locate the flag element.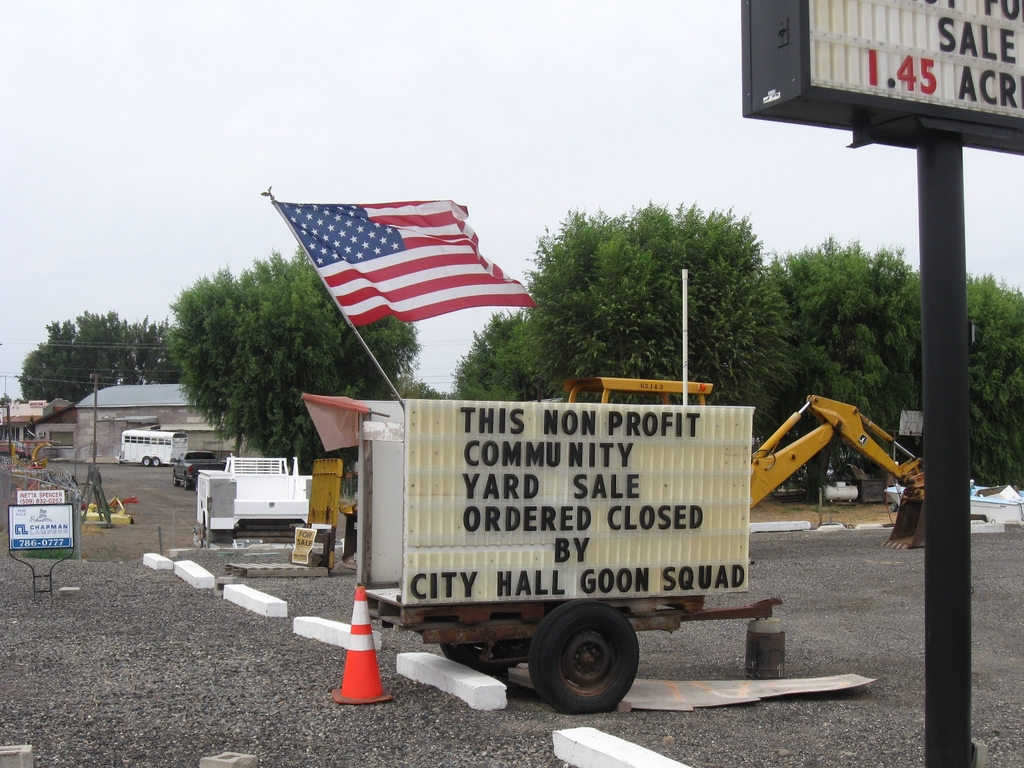
Element bbox: BBox(270, 192, 539, 324).
